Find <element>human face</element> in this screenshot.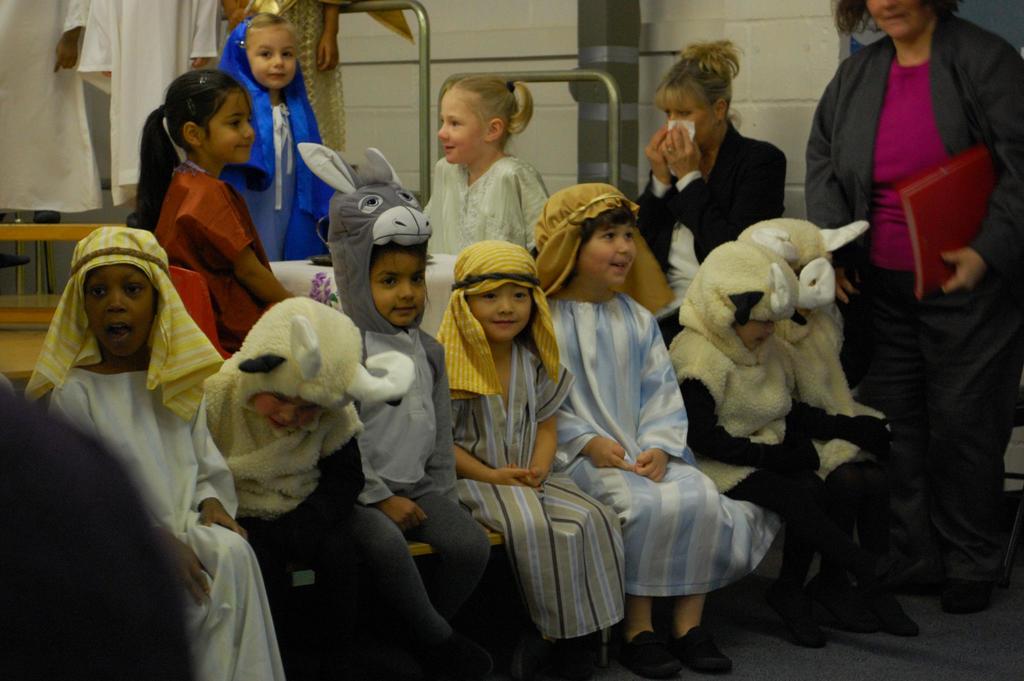
The bounding box for <element>human face</element> is [x1=437, y1=89, x2=487, y2=164].
